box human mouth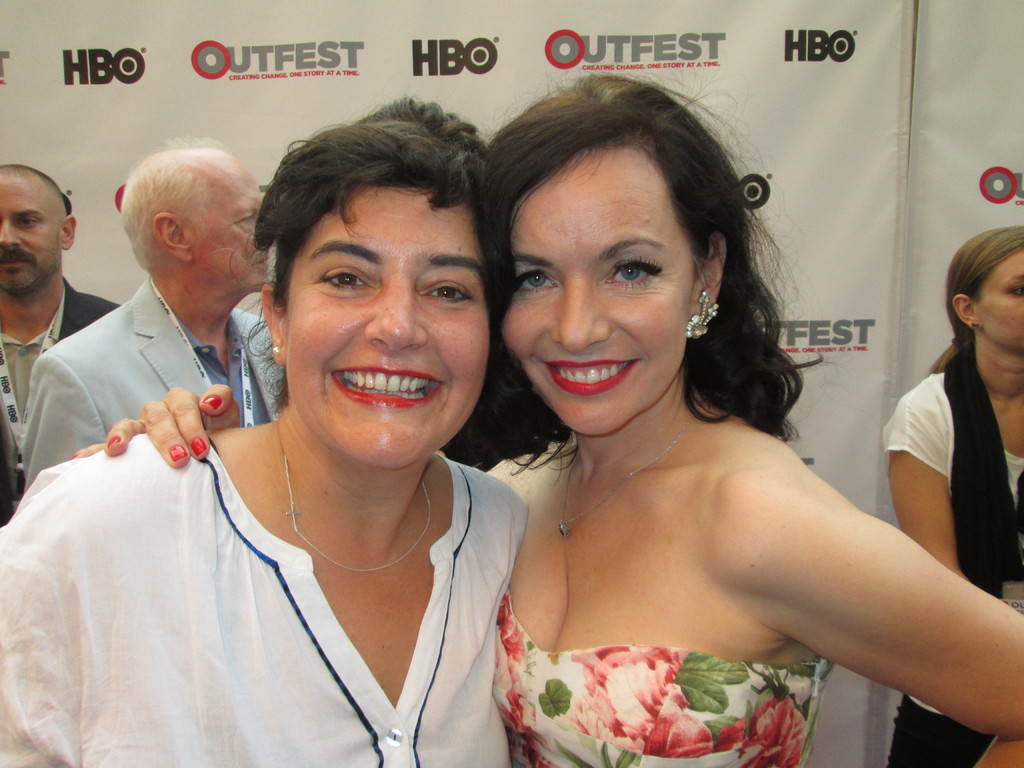
330:369:442:403
